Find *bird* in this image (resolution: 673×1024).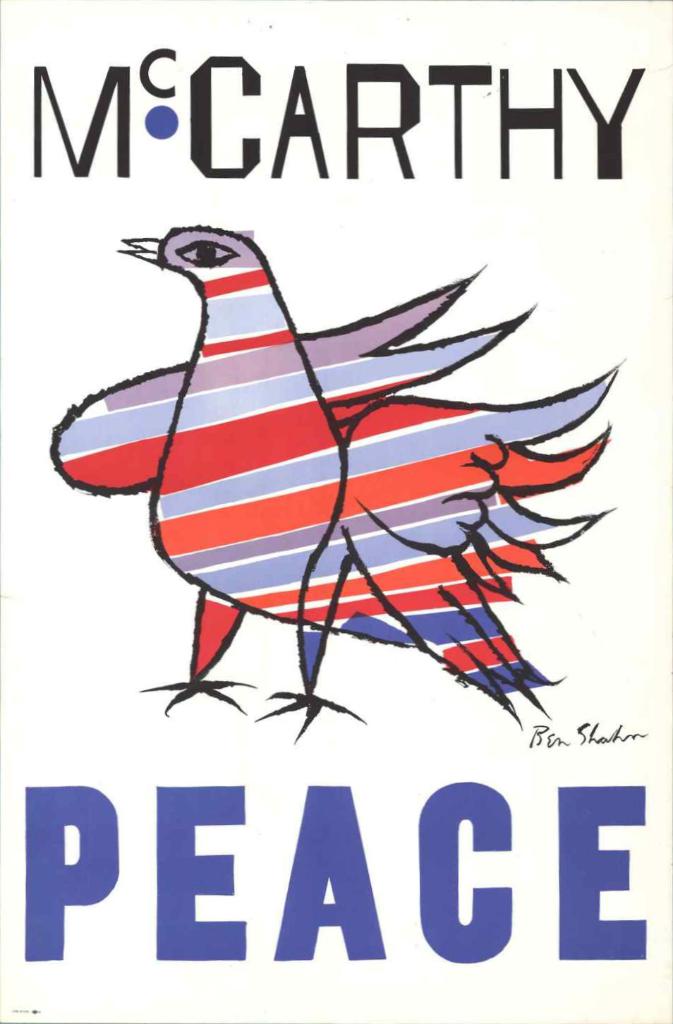
54:215:589:655.
